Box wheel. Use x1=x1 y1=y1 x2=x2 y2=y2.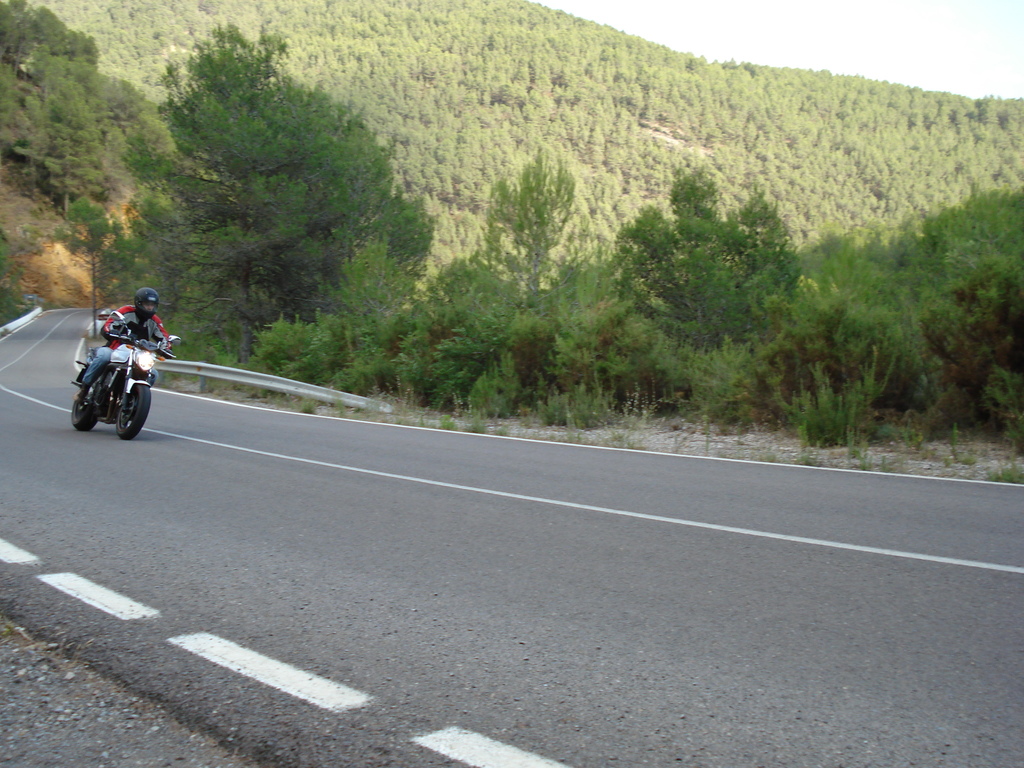
x1=70 y1=383 x2=97 y2=433.
